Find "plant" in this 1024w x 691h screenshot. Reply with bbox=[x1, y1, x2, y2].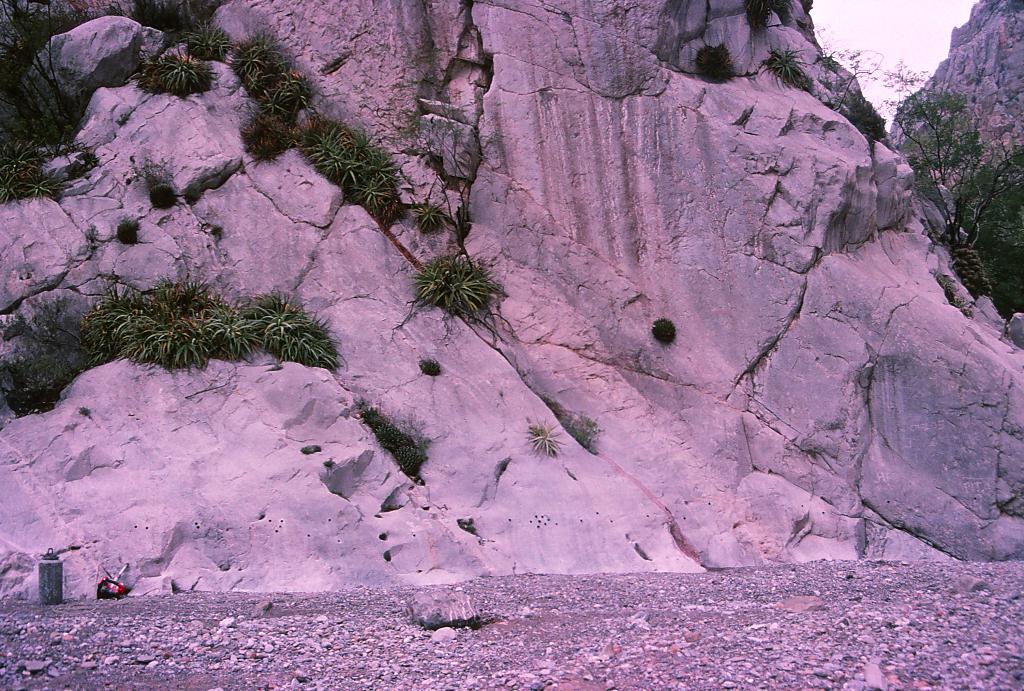
bbox=[131, 45, 225, 102].
